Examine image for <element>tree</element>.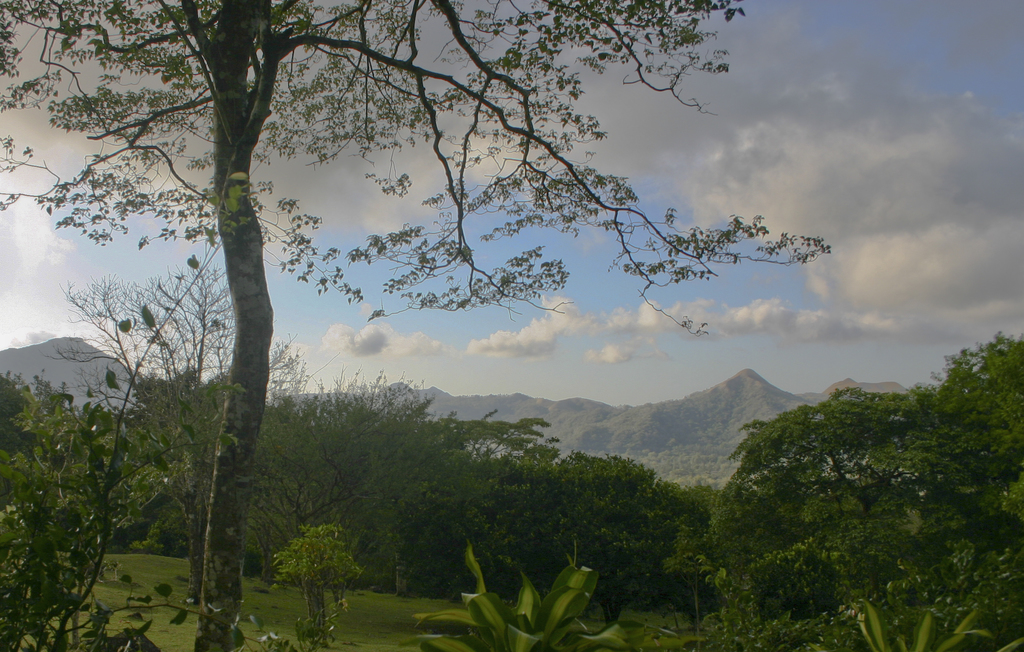
Examination result: l=43, t=10, r=872, b=587.
